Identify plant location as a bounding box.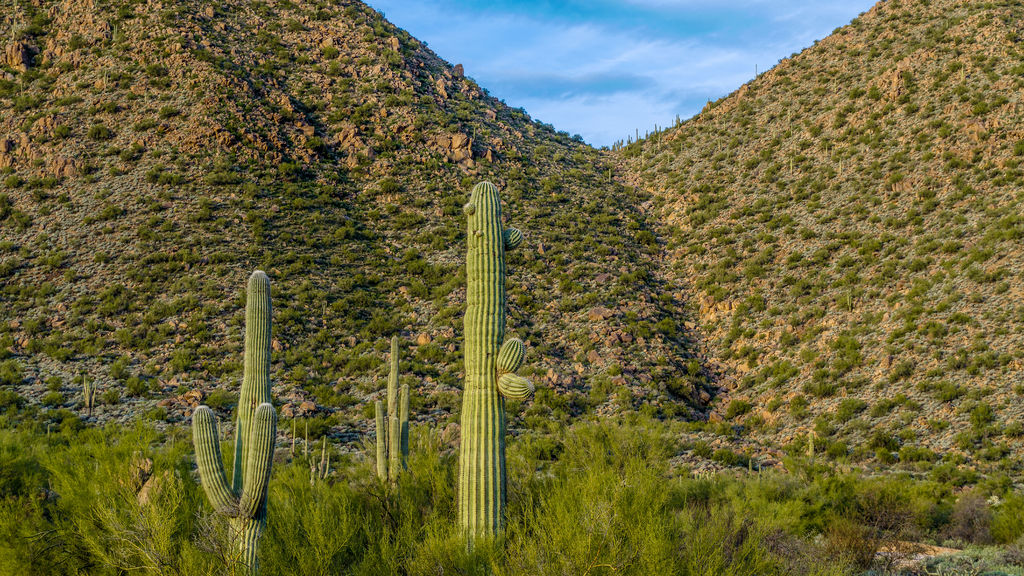
(422, 340, 447, 379).
